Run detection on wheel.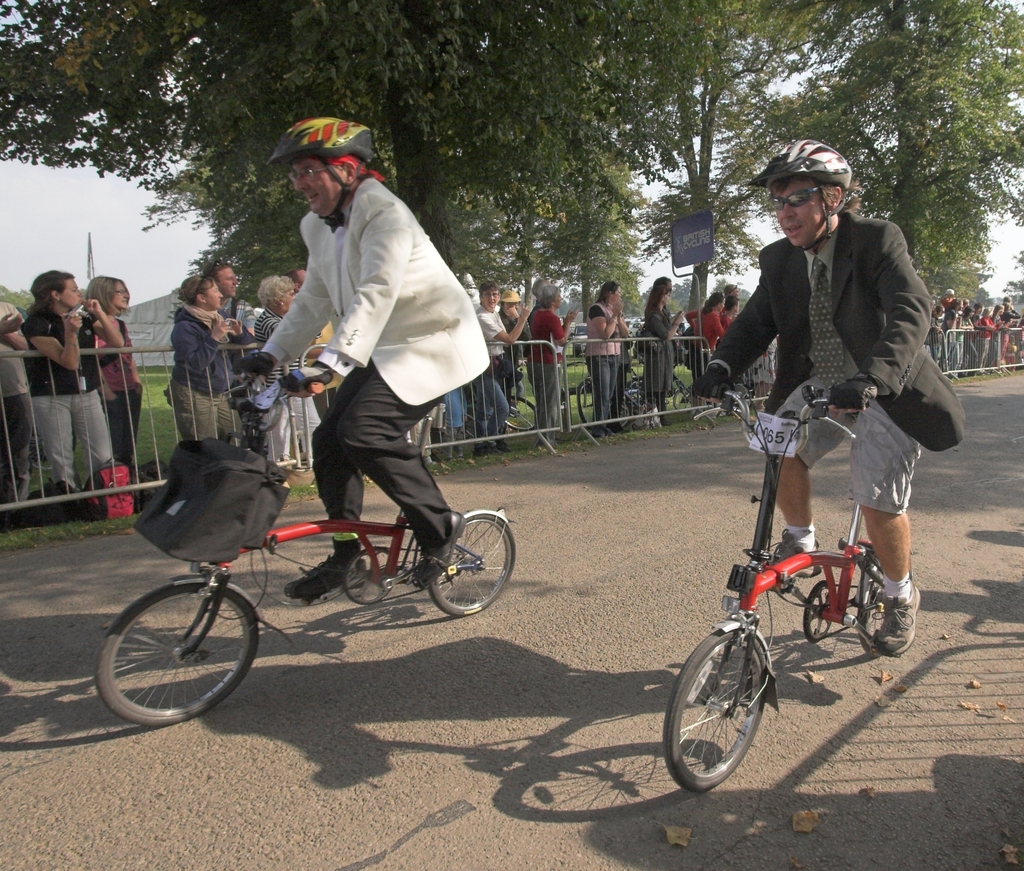
Result: l=858, t=570, r=886, b=658.
